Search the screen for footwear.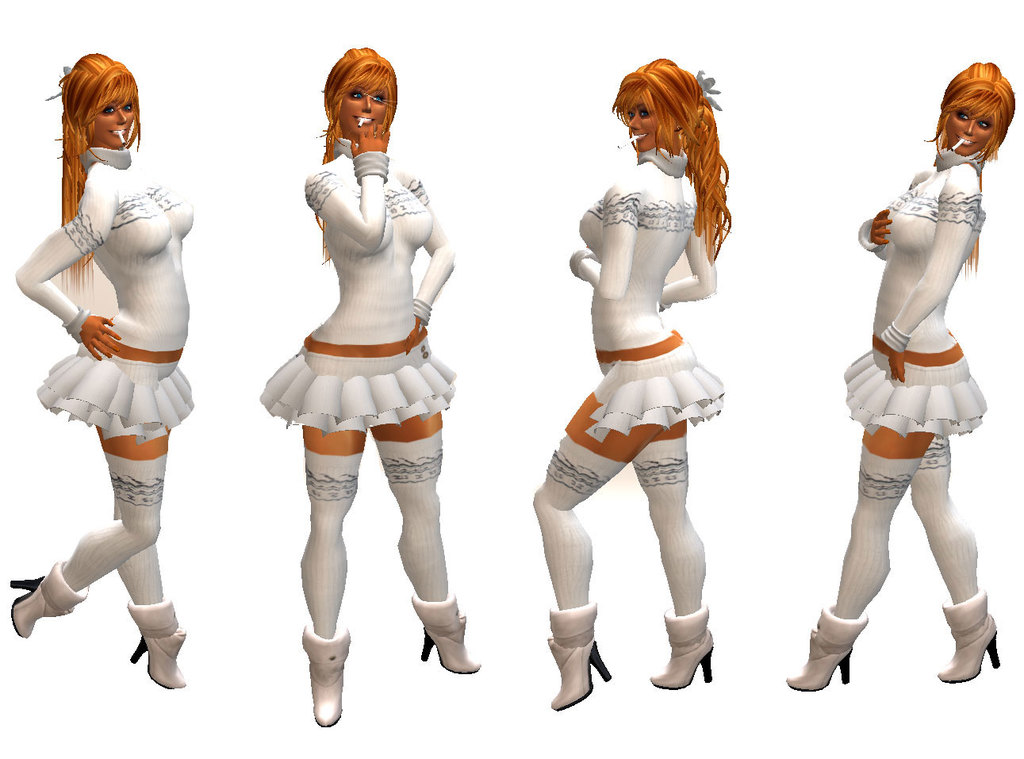
Found at 398:588:497:671.
